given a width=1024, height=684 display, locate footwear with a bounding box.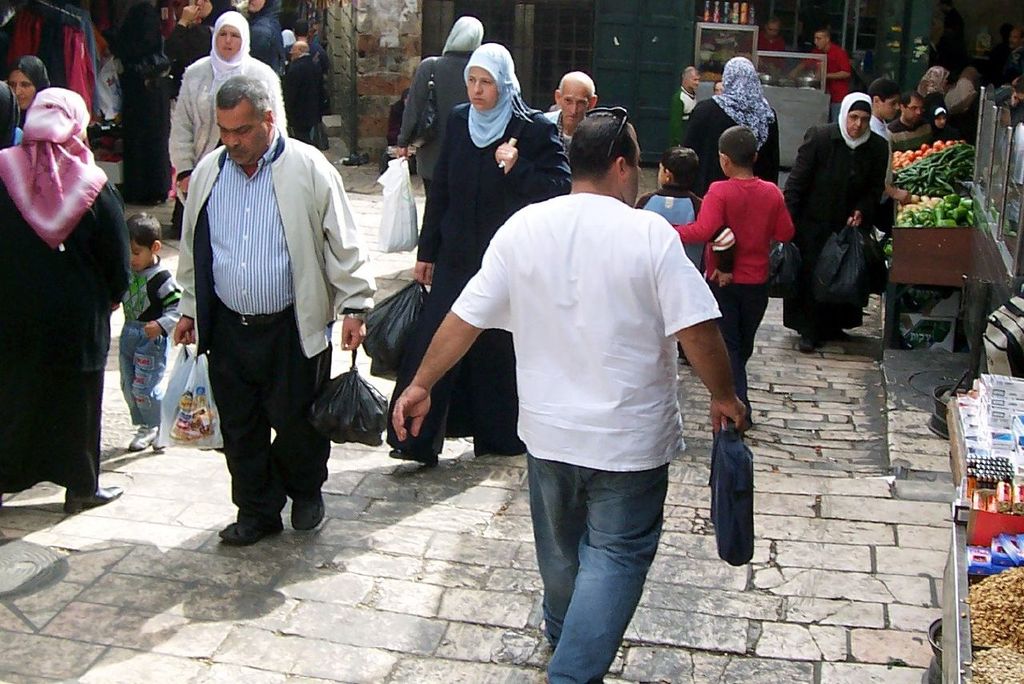
Located: select_region(388, 448, 438, 466).
